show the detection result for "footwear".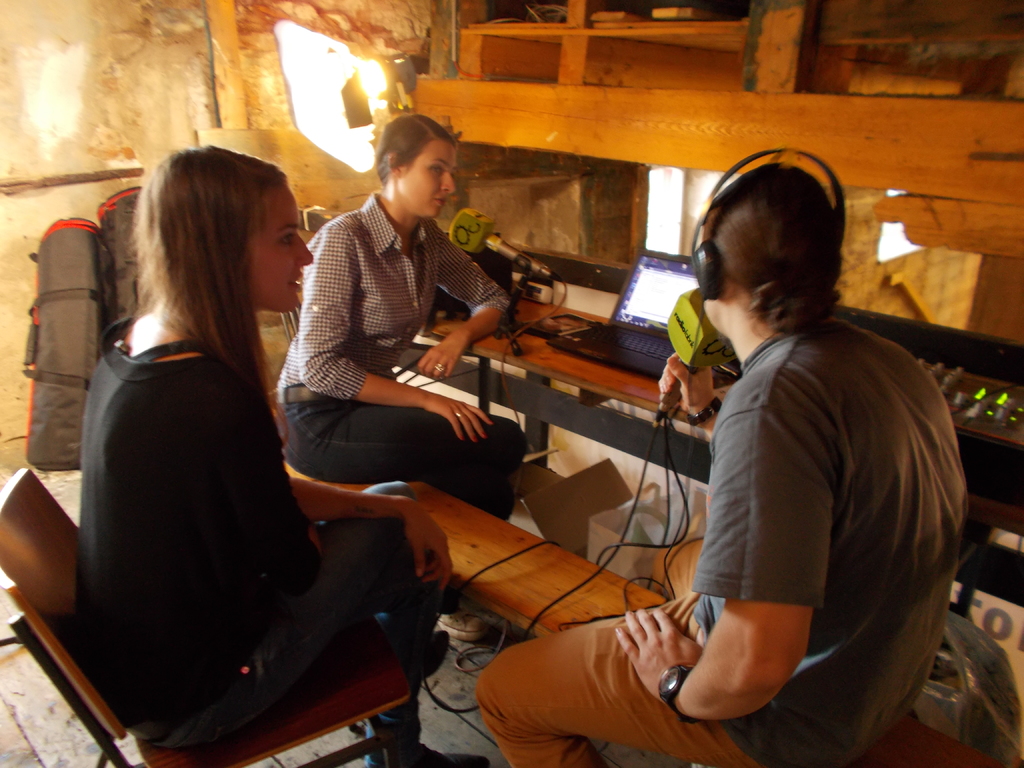
<box>393,744,491,767</box>.
